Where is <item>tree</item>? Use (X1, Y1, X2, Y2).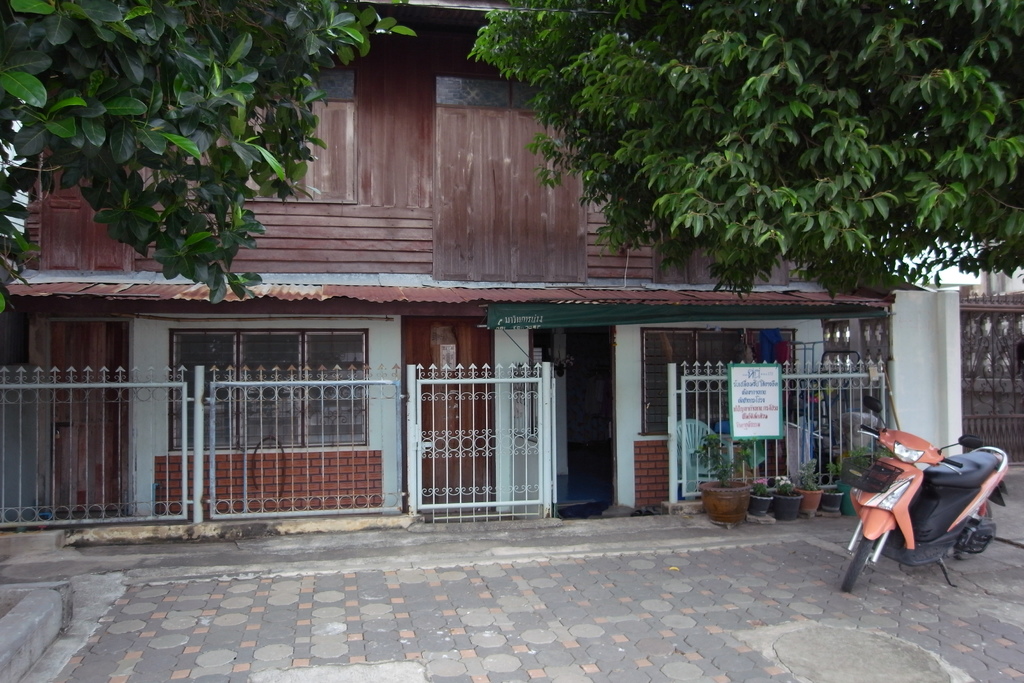
(462, 0, 1023, 300).
